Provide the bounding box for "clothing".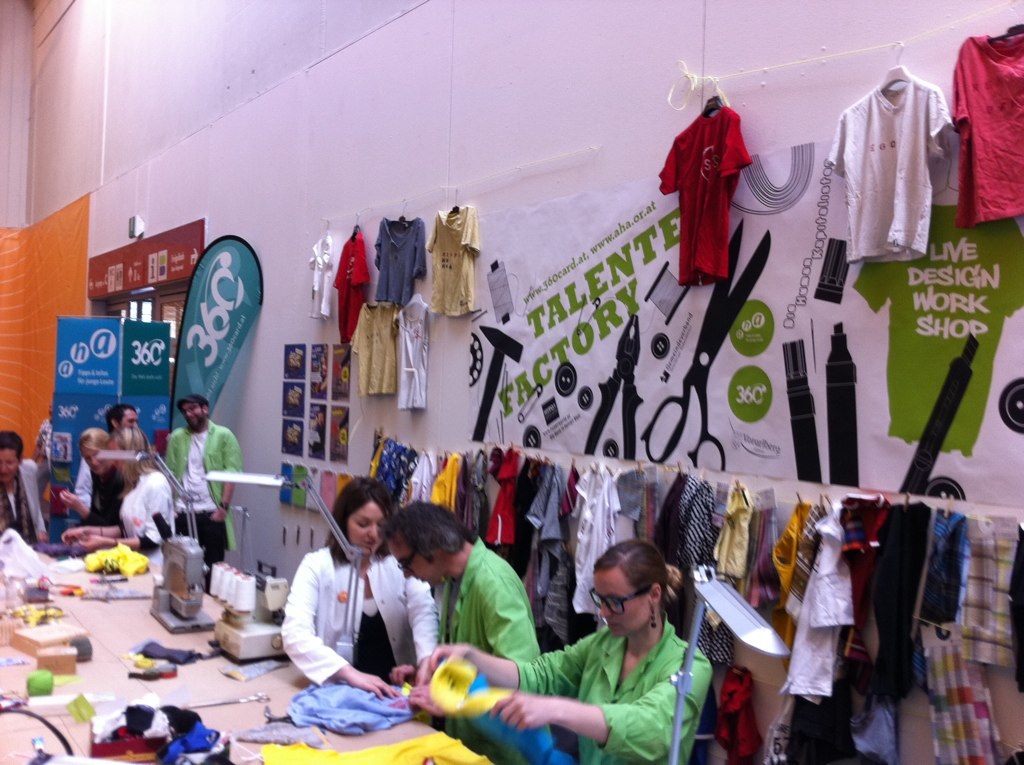
x1=440, y1=538, x2=547, y2=752.
